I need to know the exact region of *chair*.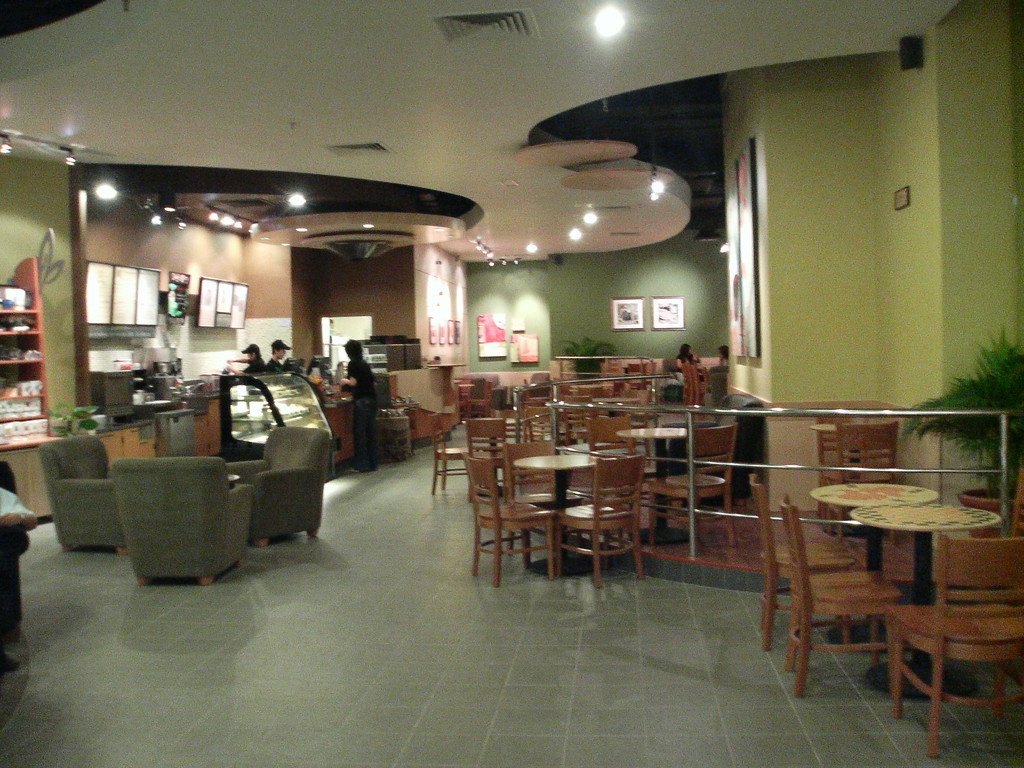
Region: <region>226, 423, 330, 549</region>.
